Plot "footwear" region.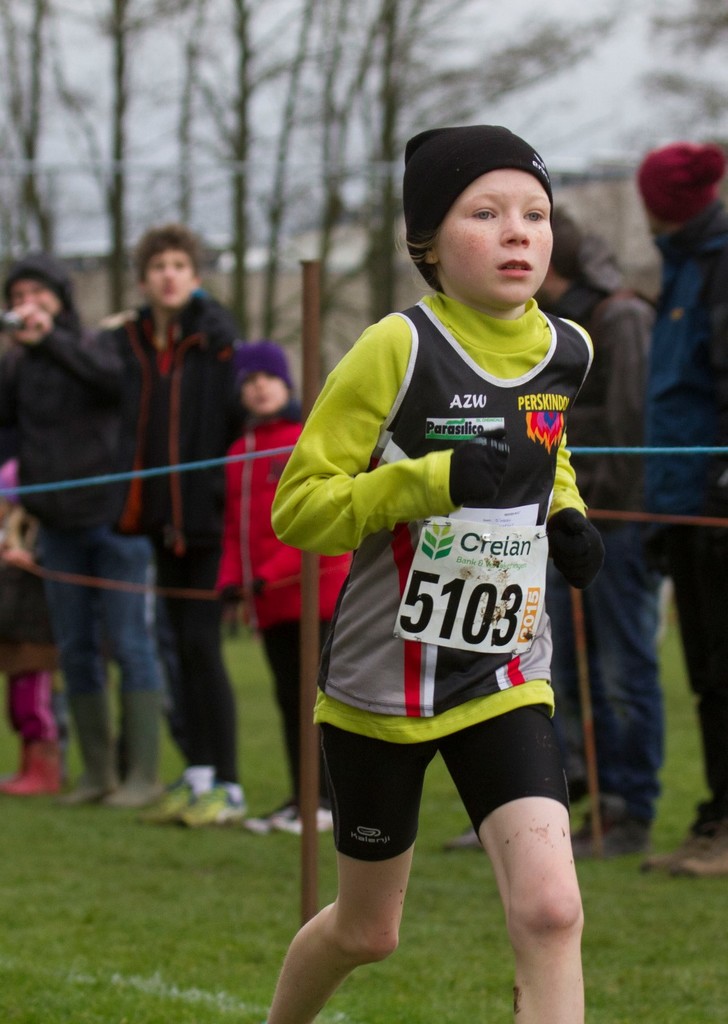
Plotted at box(565, 814, 652, 853).
